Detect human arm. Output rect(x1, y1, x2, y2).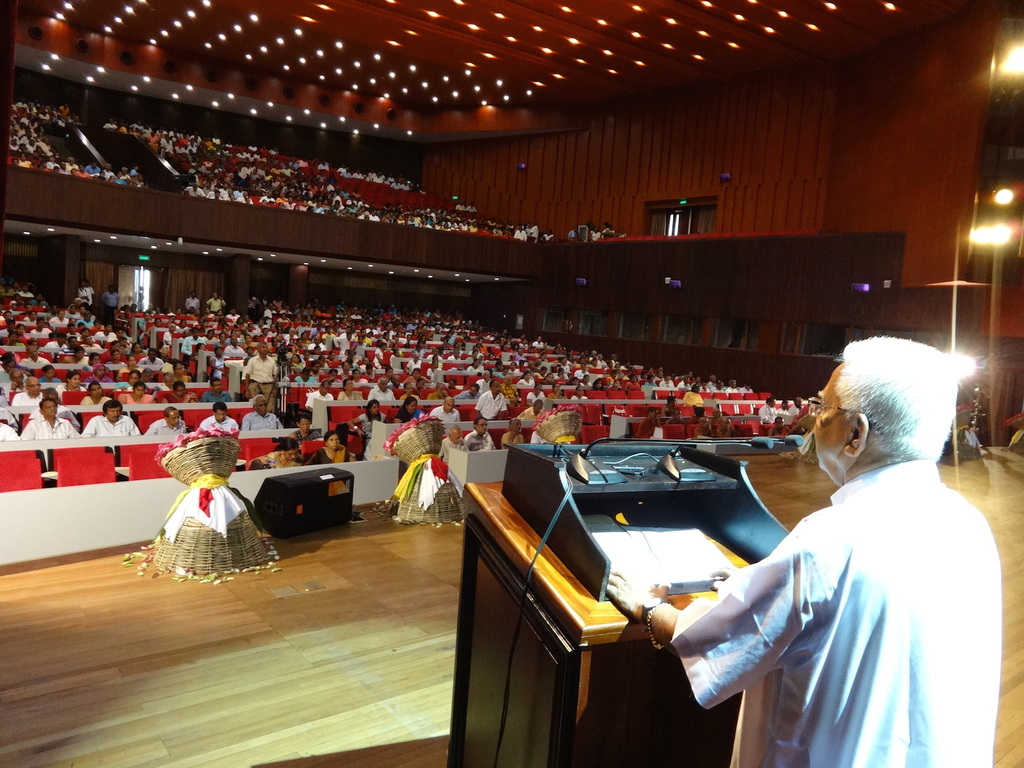
rect(212, 336, 217, 343).
